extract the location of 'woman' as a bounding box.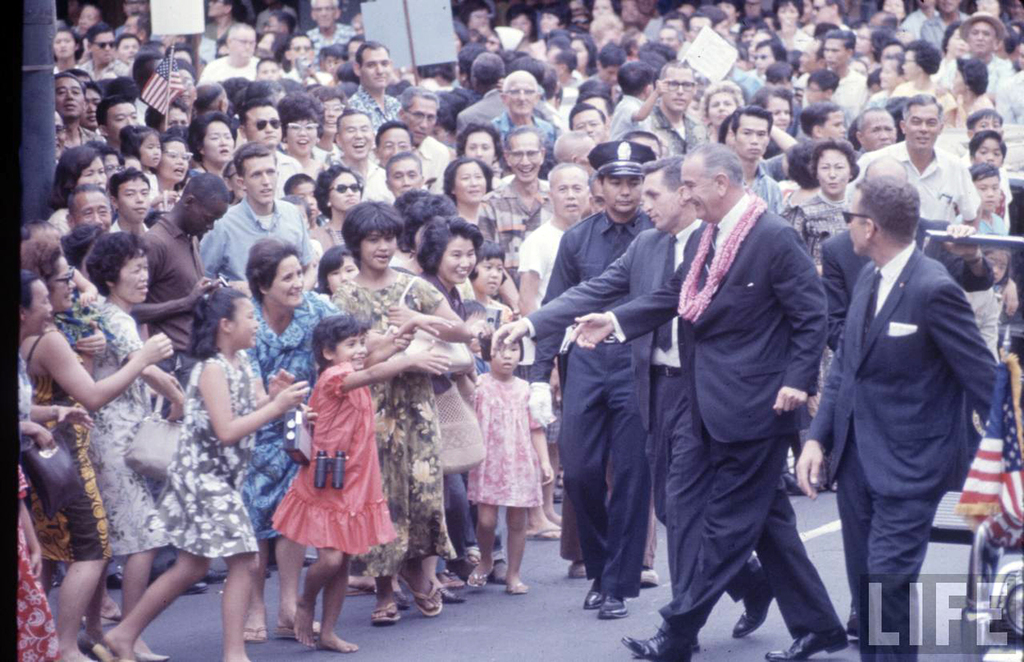
bbox=(83, 230, 187, 661).
